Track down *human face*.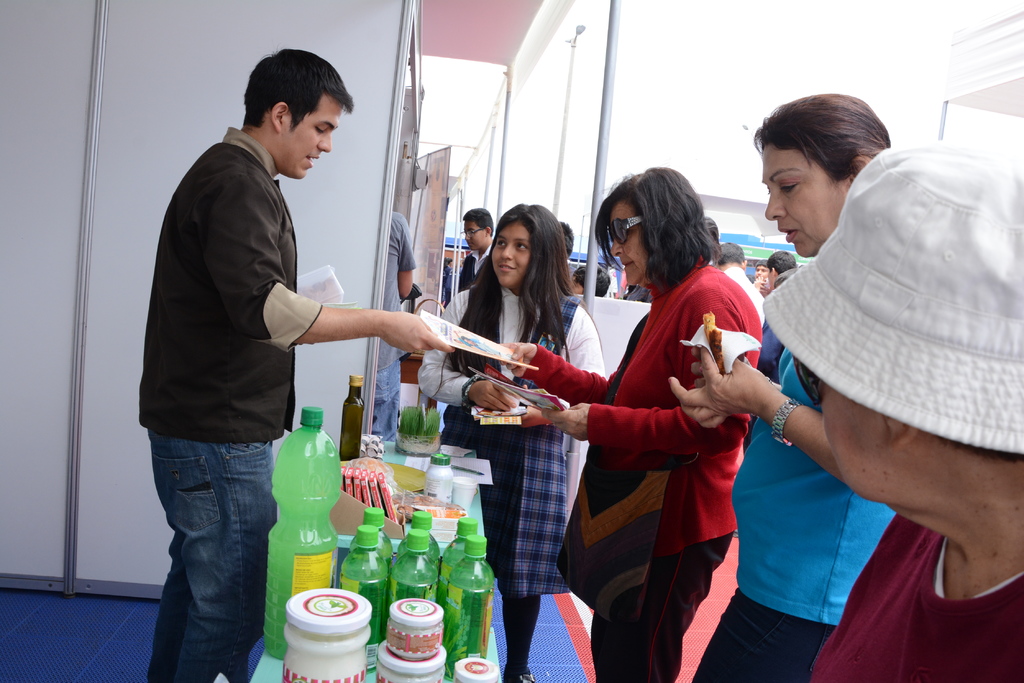
Tracked to {"x1": 462, "y1": 219, "x2": 483, "y2": 253}.
